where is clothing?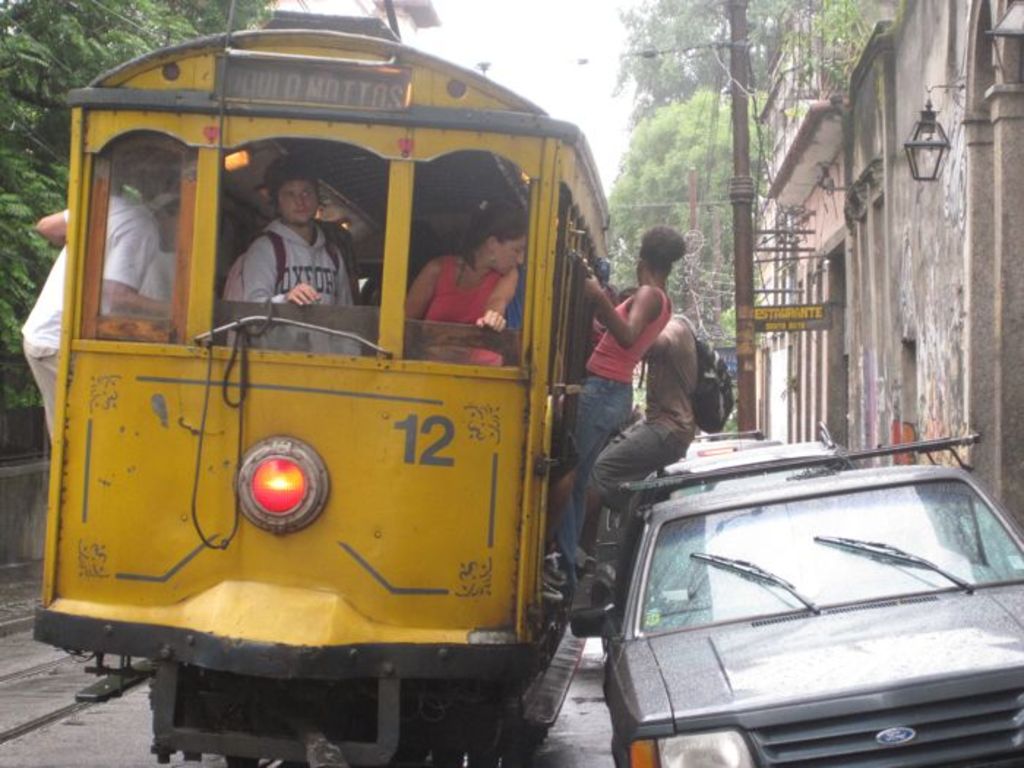
(x1=241, y1=215, x2=364, y2=354).
